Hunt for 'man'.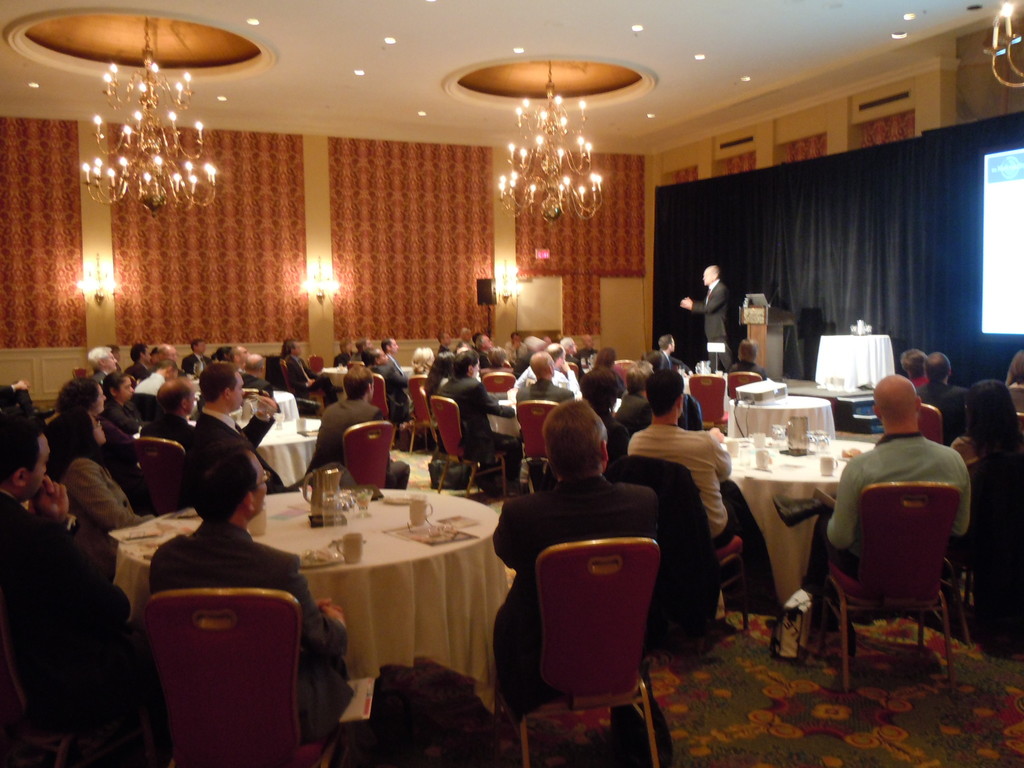
Hunted down at {"left": 191, "top": 366, "right": 332, "bottom": 500}.
